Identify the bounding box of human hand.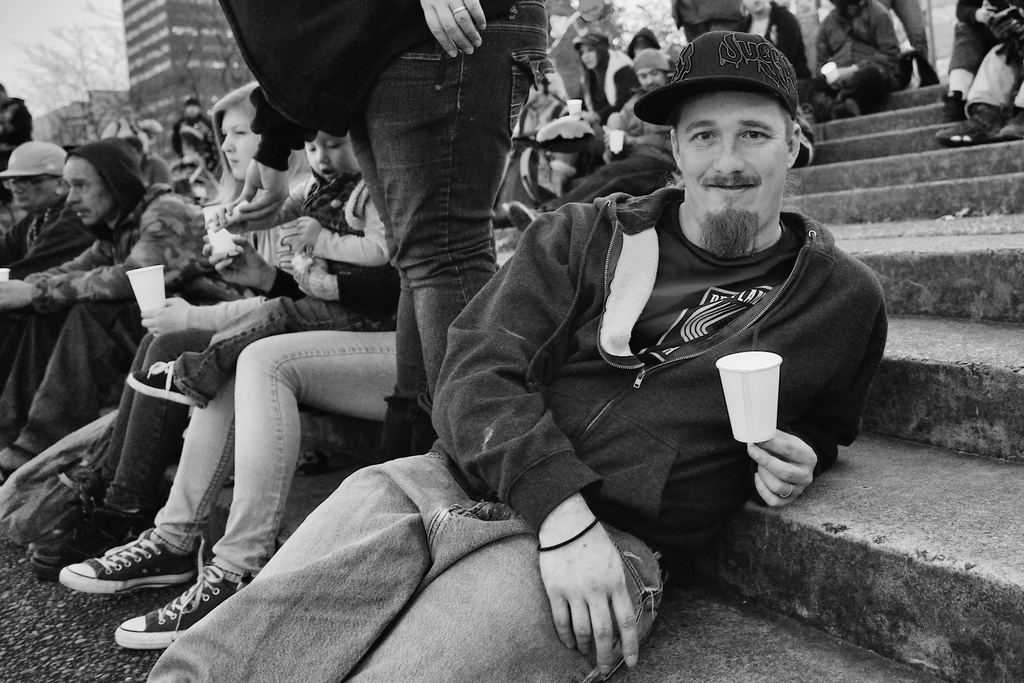
left=536, top=509, right=637, bottom=678.
